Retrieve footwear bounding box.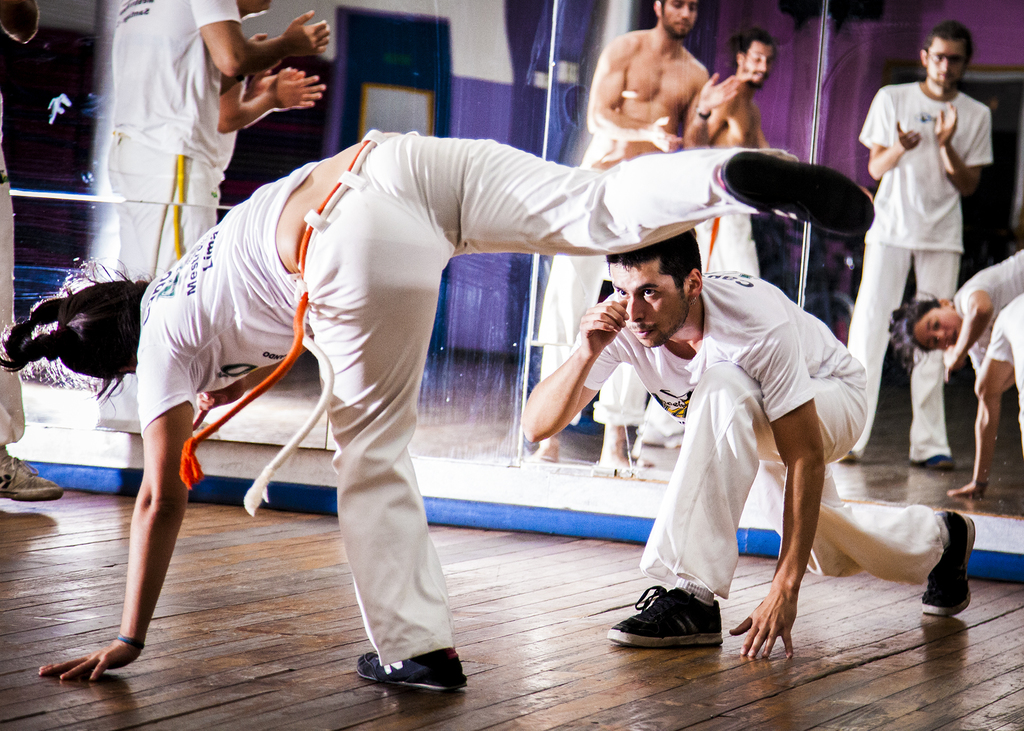
Bounding box: detection(630, 597, 733, 660).
